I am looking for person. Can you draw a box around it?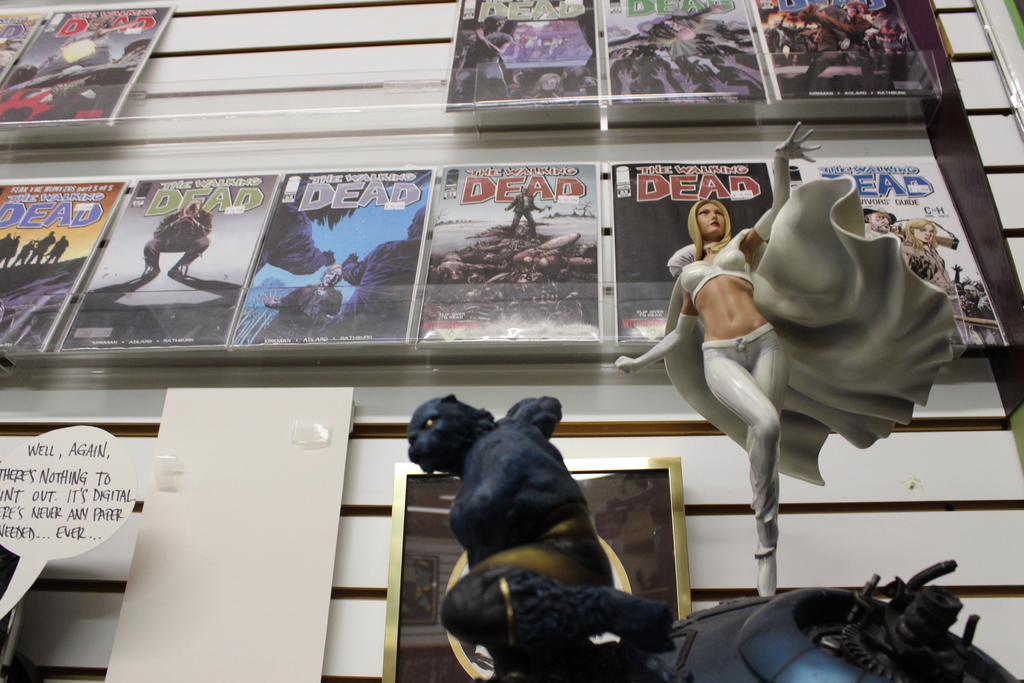
Sure, the bounding box is [12, 236, 33, 265].
